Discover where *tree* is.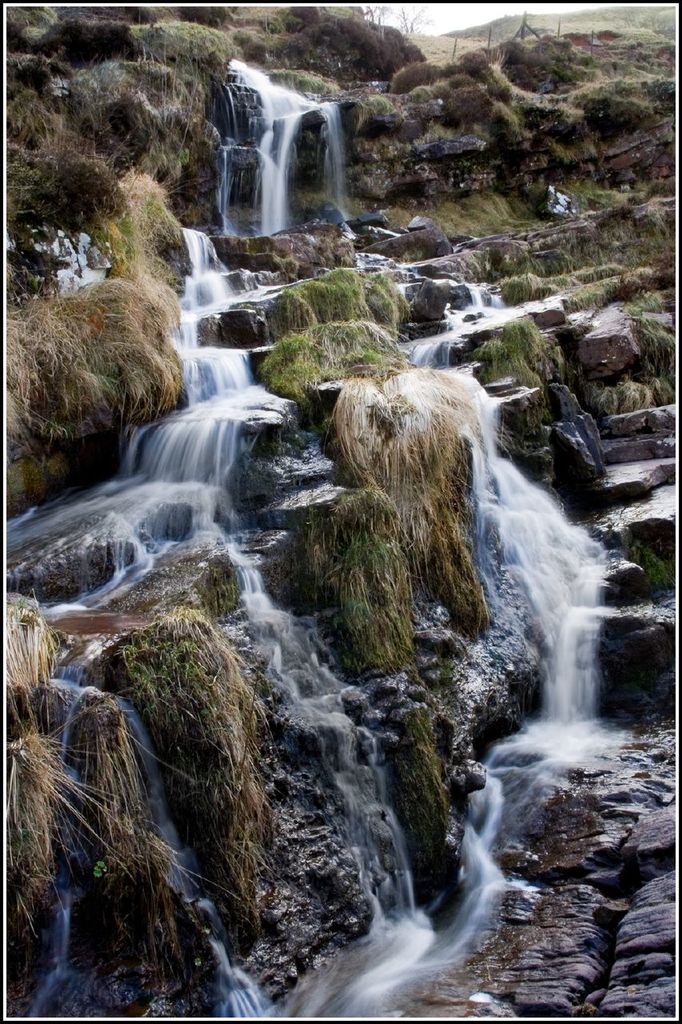
Discovered at detection(363, 3, 393, 24).
